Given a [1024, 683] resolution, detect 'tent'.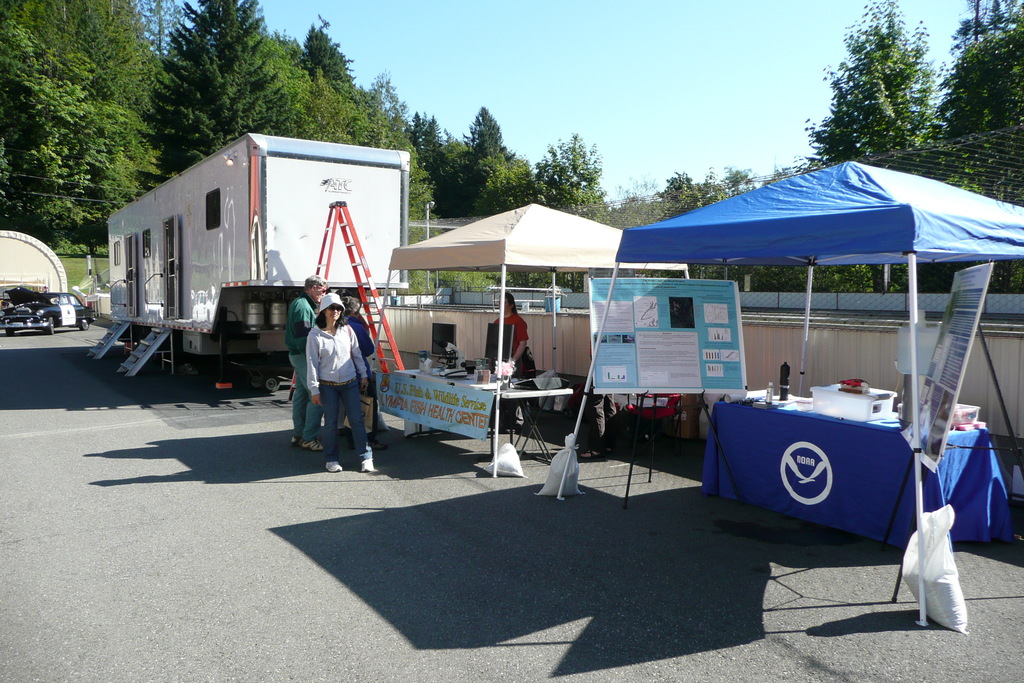
select_region(372, 199, 689, 474).
